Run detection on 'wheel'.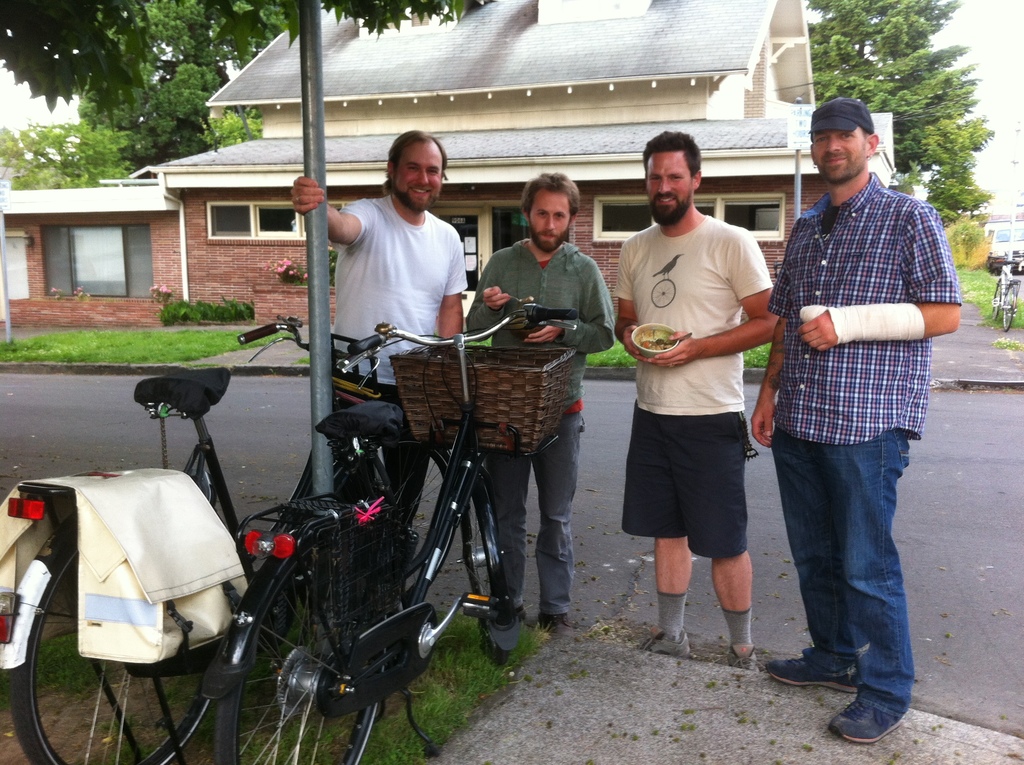
Result: x1=9 y1=518 x2=236 y2=764.
